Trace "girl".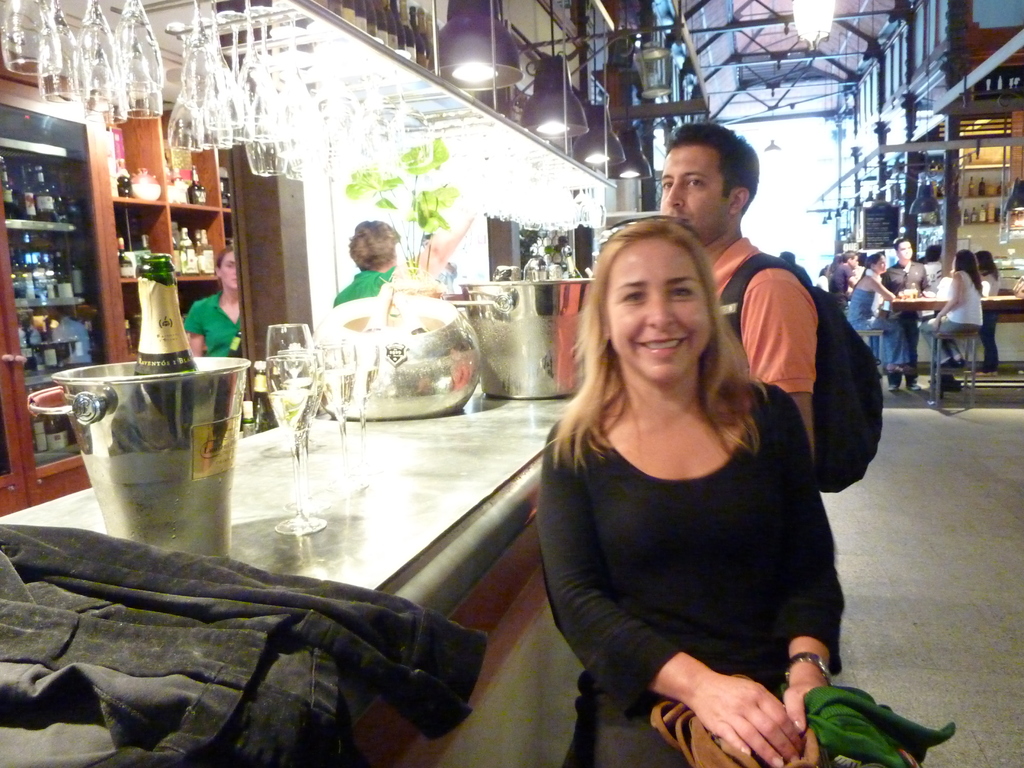
Traced to bbox=[184, 251, 244, 356].
